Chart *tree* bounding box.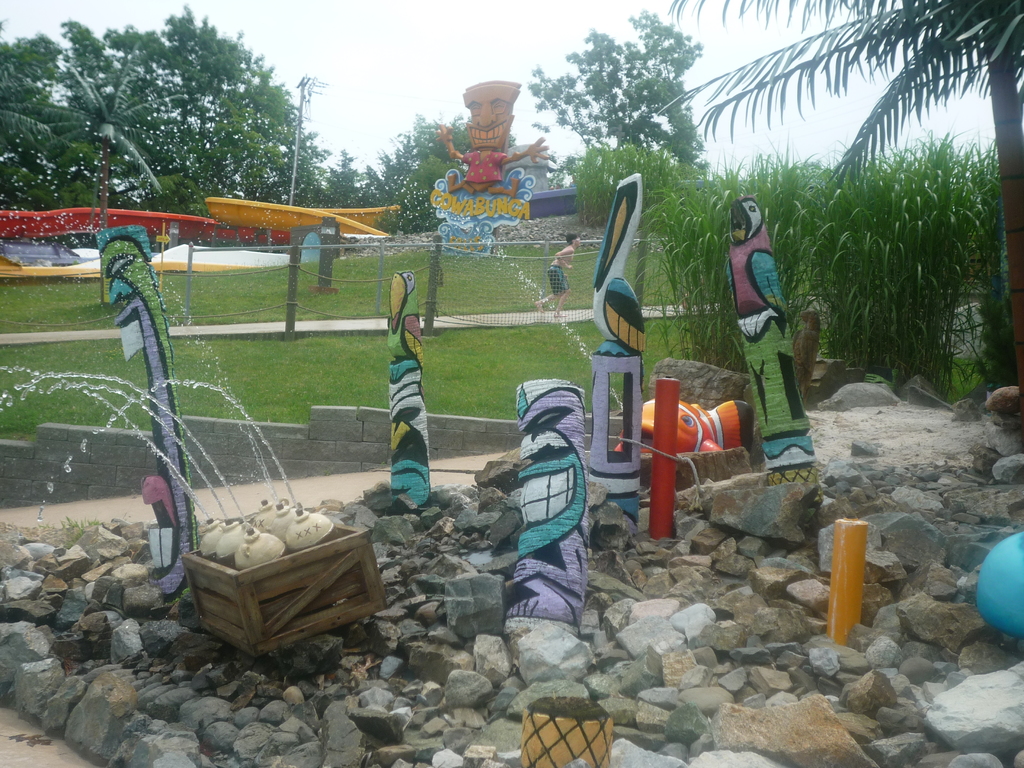
Charted: [0,19,84,196].
